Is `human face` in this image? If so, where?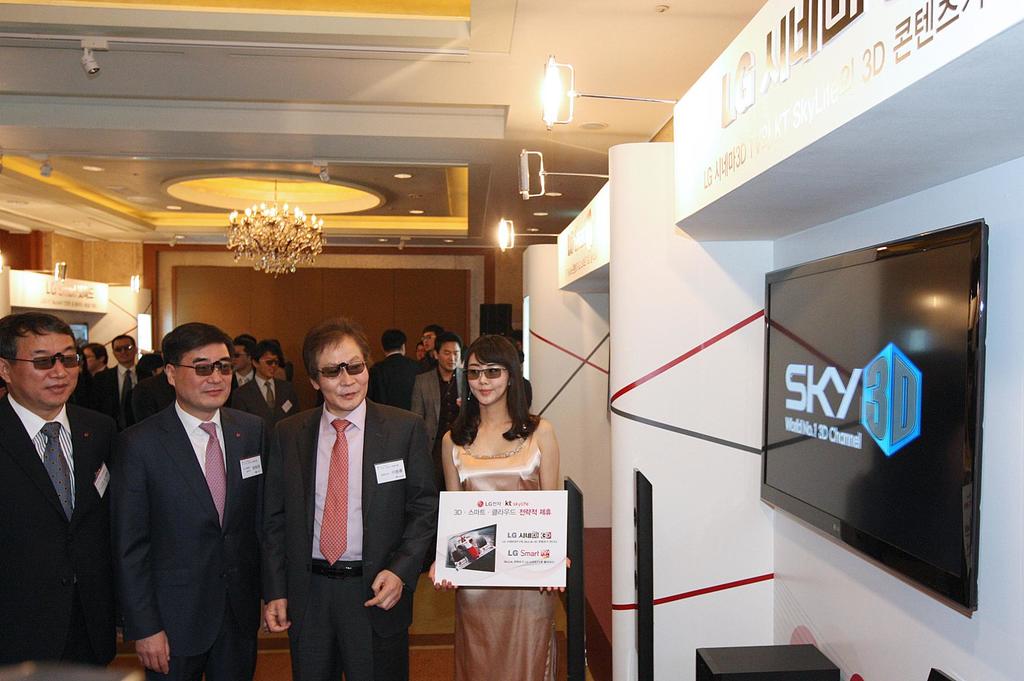
Yes, at <box>80,351,97,369</box>.
